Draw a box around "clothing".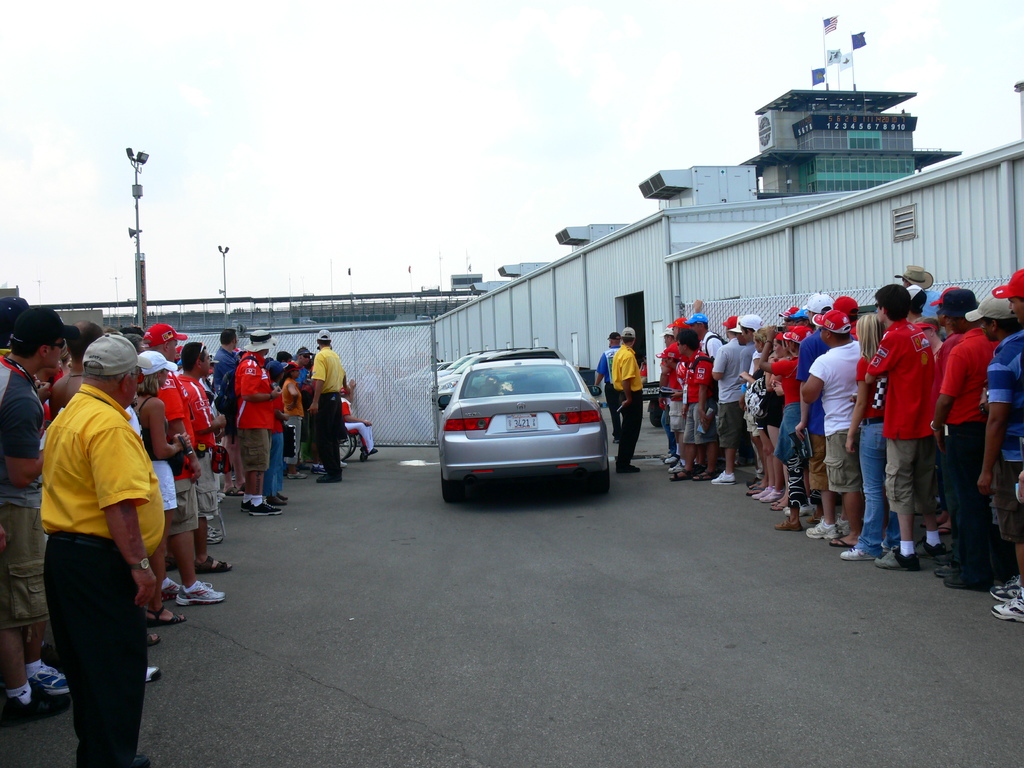
[left=938, top=322, right=1005, bottom=586].
